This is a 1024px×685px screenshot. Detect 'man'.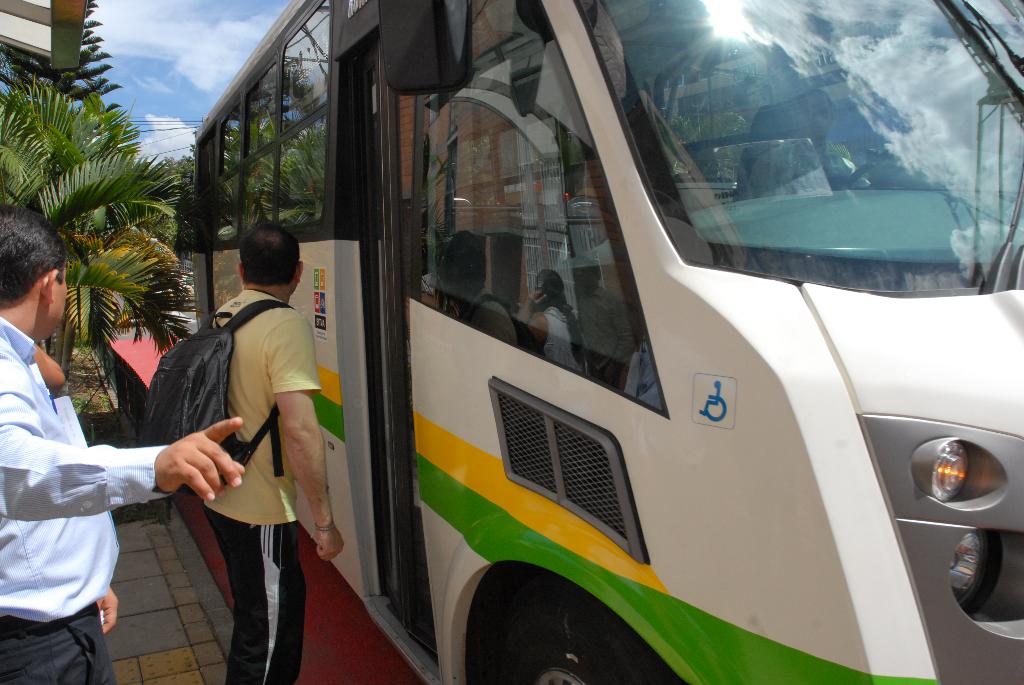
select_region(150, 210, 333, 646).
